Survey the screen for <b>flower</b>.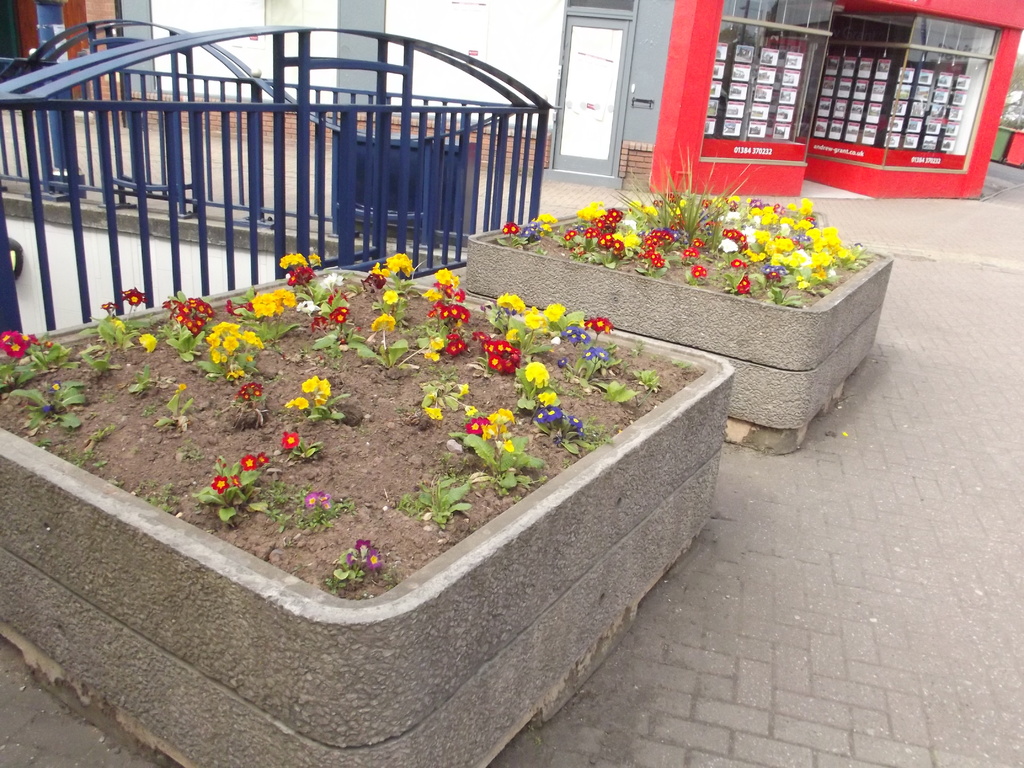
Survey found: select_region(308, 490, 329, 503).
